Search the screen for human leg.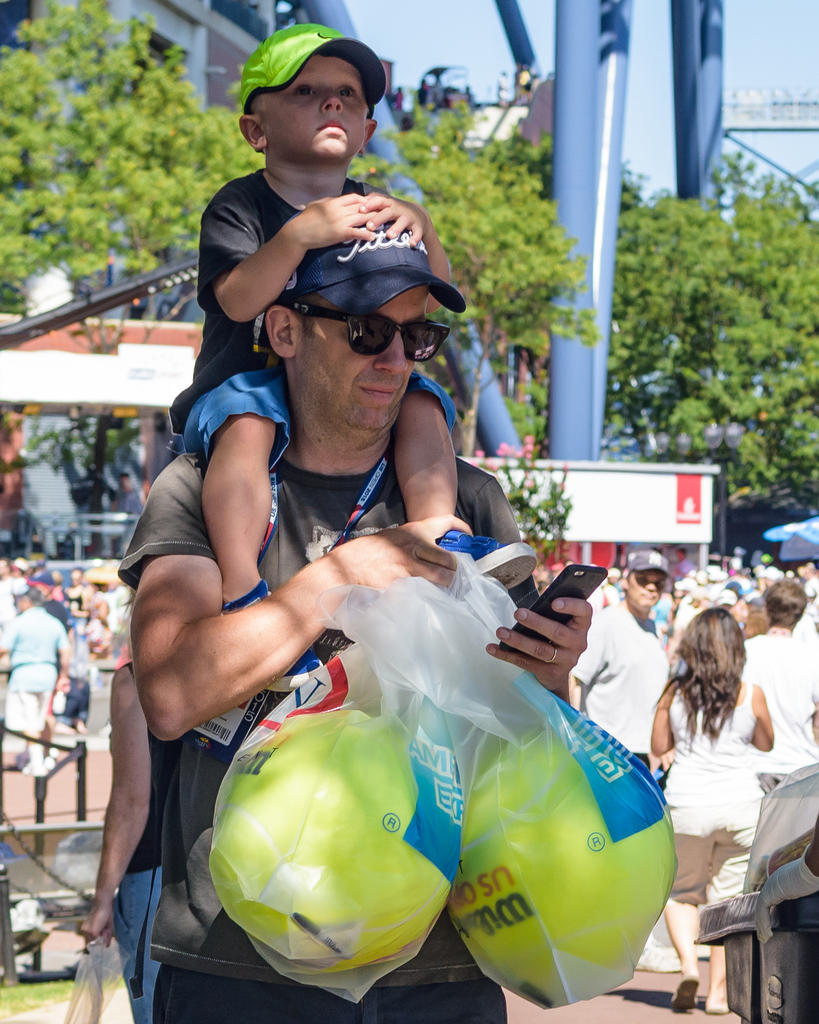
Found at 676,825,708,1012.
